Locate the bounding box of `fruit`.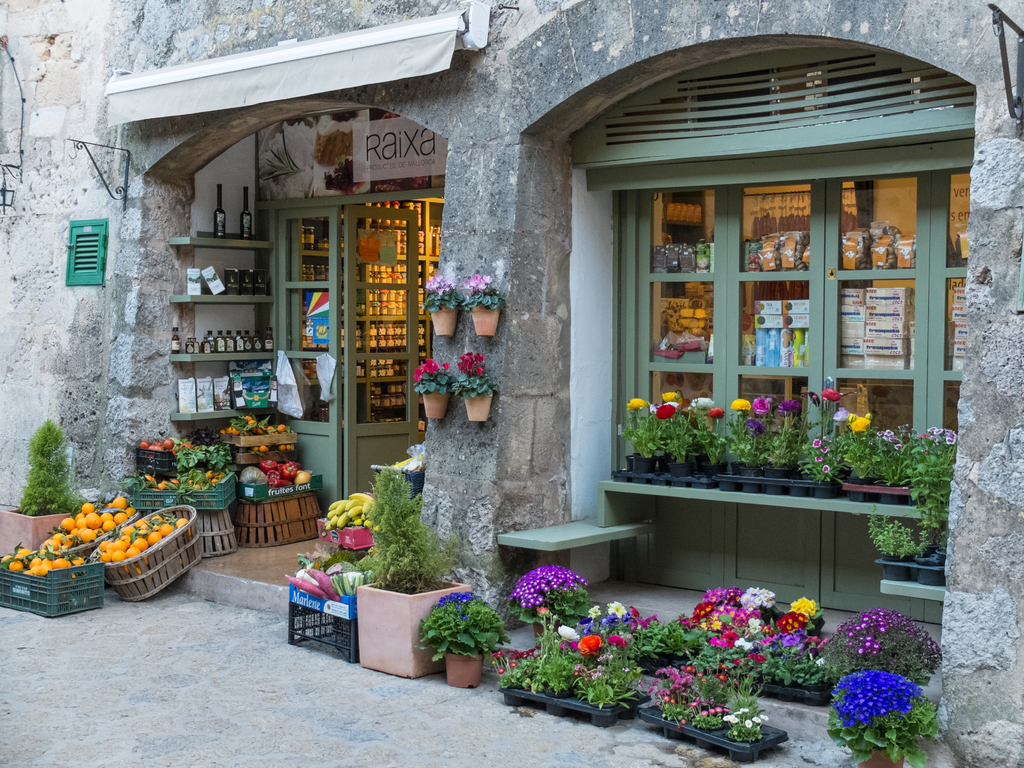
Bounding box: left=81, top=502, right=96, bottom=515.
